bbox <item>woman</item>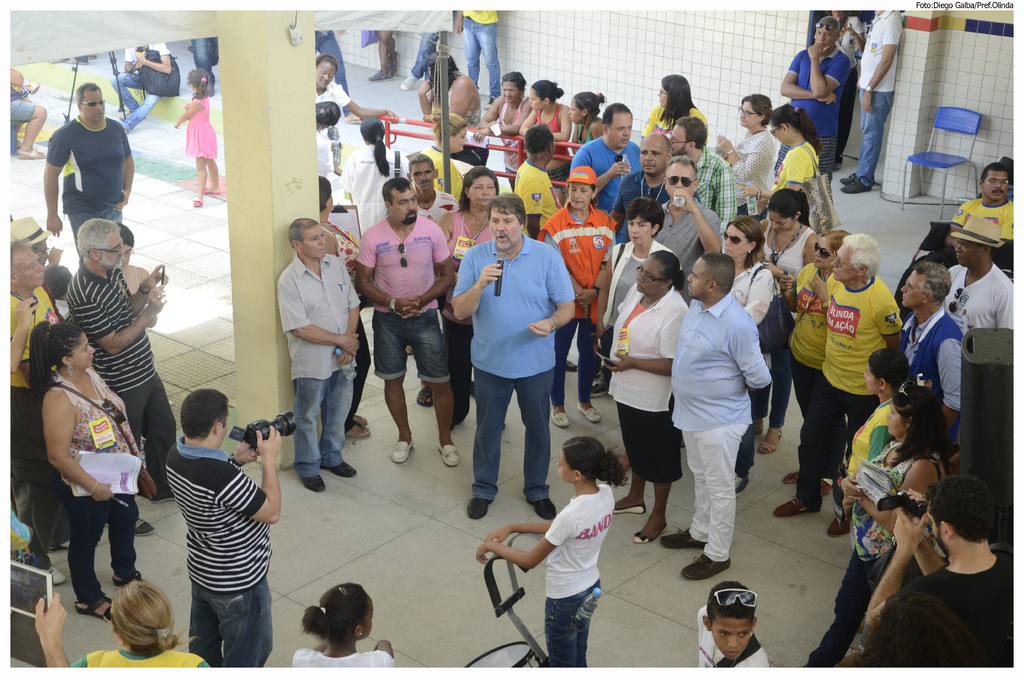
<bbox>22, 323, 142, 620</bbox>
